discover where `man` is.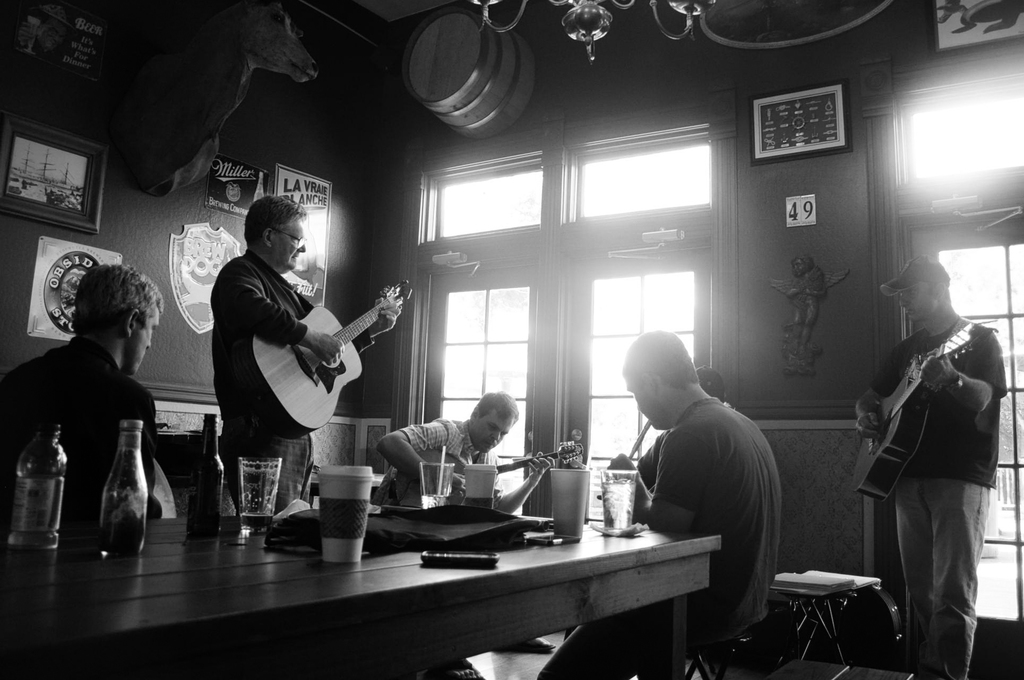
Discovered at {"left": 0, "top": 264, "right": 164, "bottom": 534}.
